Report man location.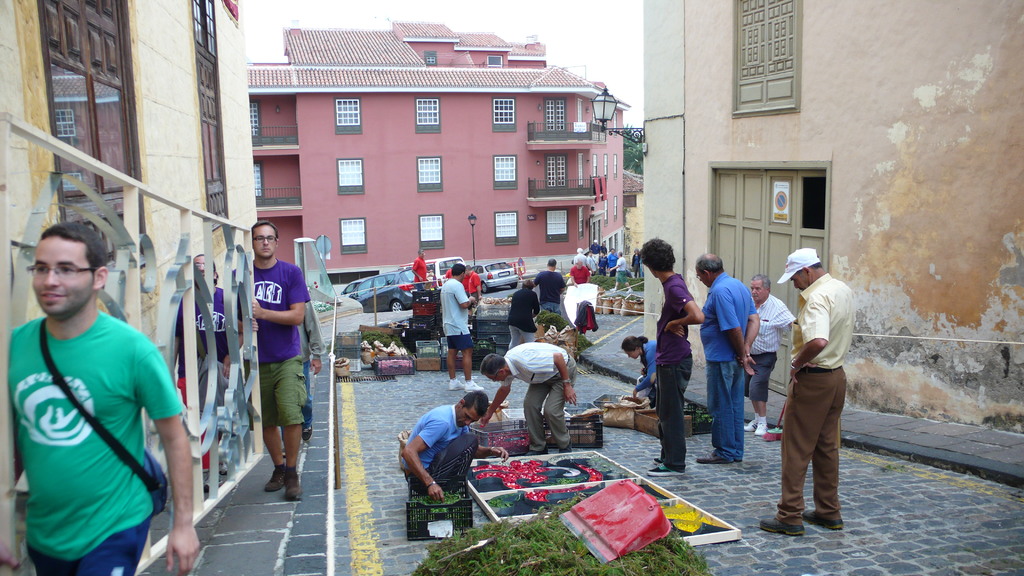
Report: 479 340 577 461.
